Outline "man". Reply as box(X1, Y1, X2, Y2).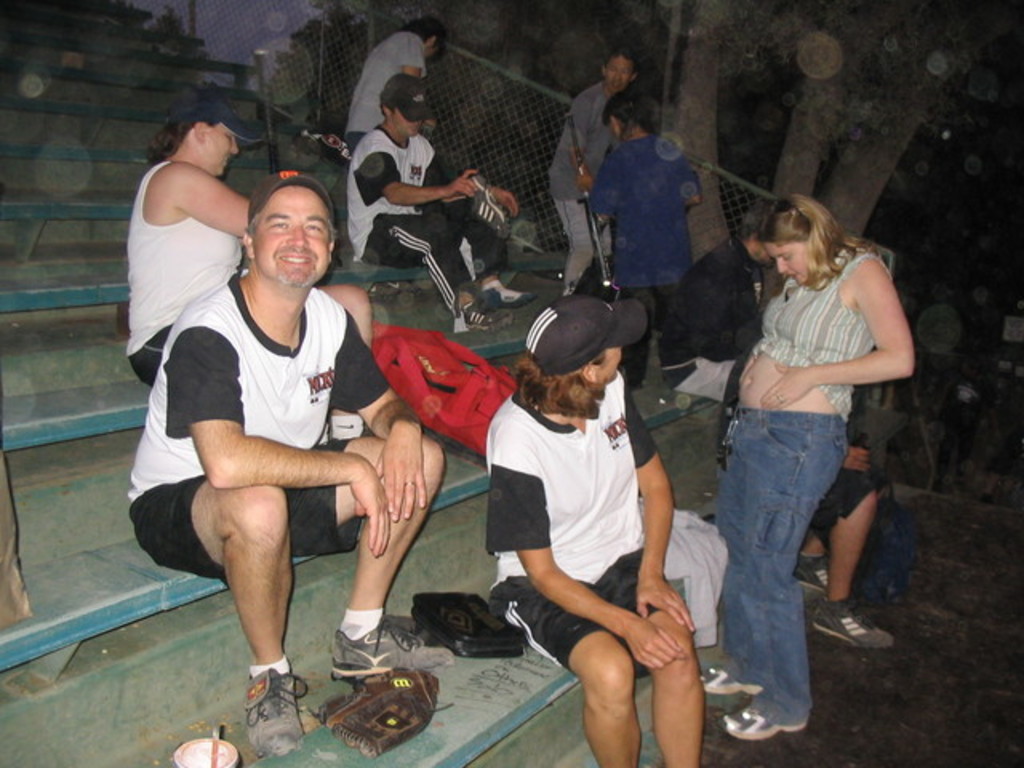
box(715, 312, 894, 645).
